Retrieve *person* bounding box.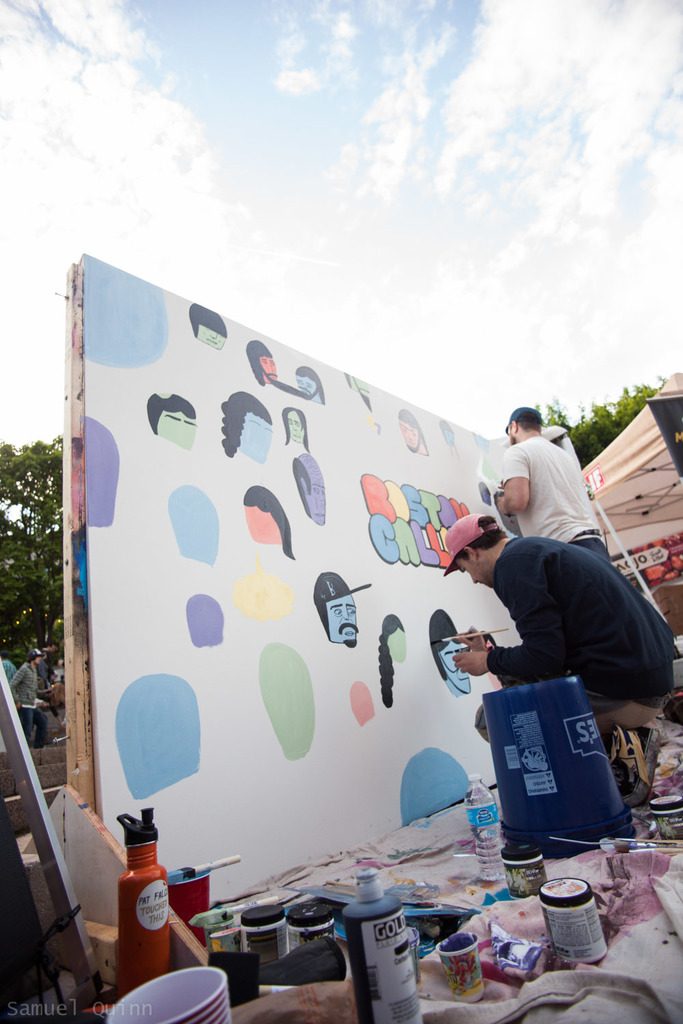
Bounding box: [x1=307, y1=571, x2=360, y2=649].
